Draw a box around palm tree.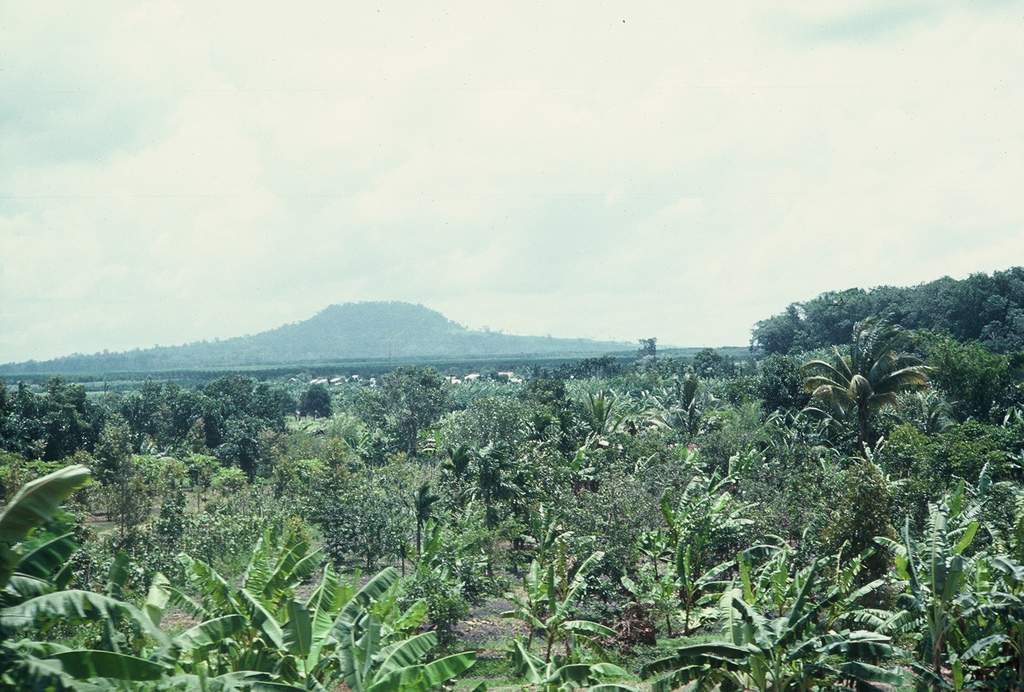
{"x1": 0, "y1": 474, "x2": 82, "y2": 666}.
